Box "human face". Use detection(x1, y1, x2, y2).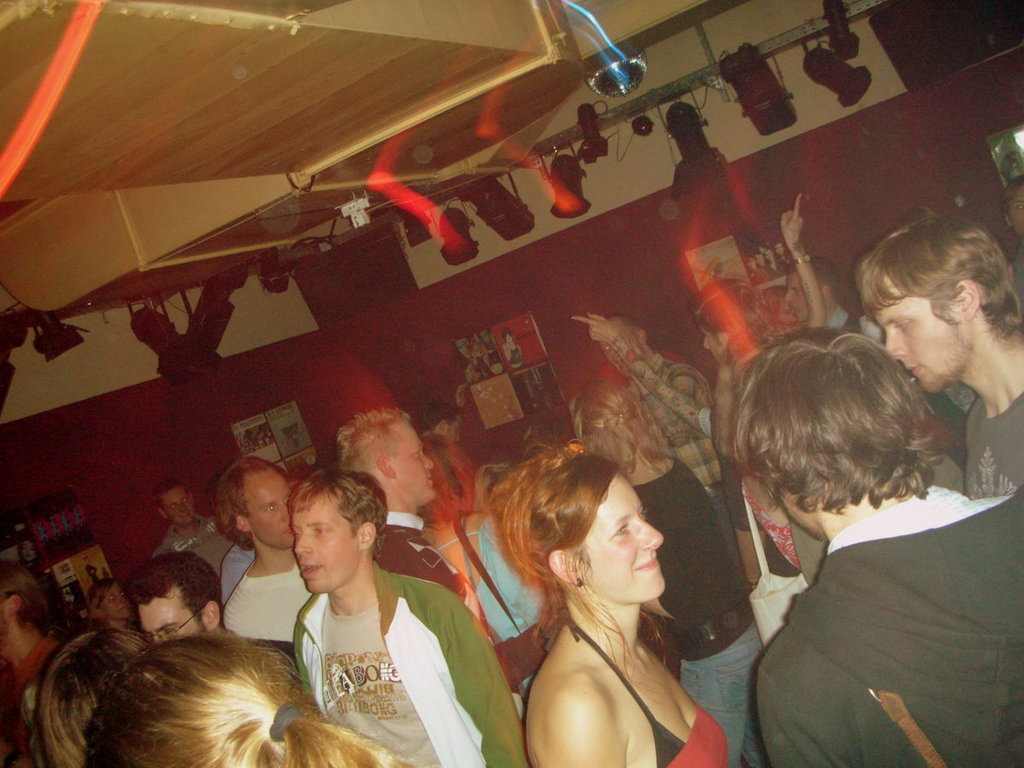
detection(390, 419, 435, 509).
